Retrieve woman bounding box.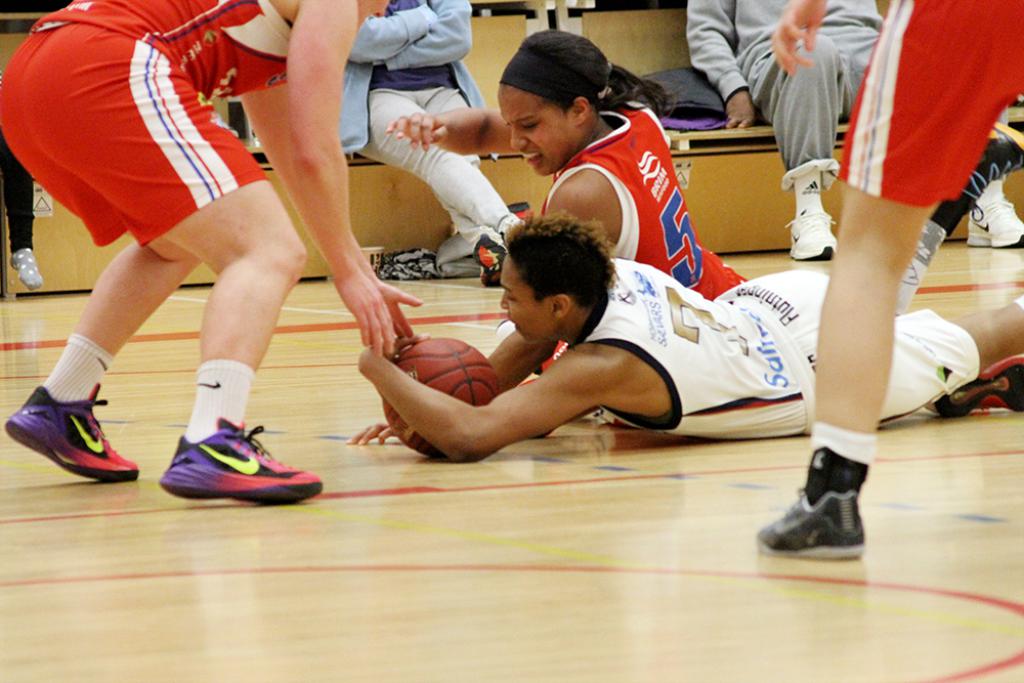
Bounding box: {"x1": 746, "y1": 0, "x2": 1023, "y2": 577}.
